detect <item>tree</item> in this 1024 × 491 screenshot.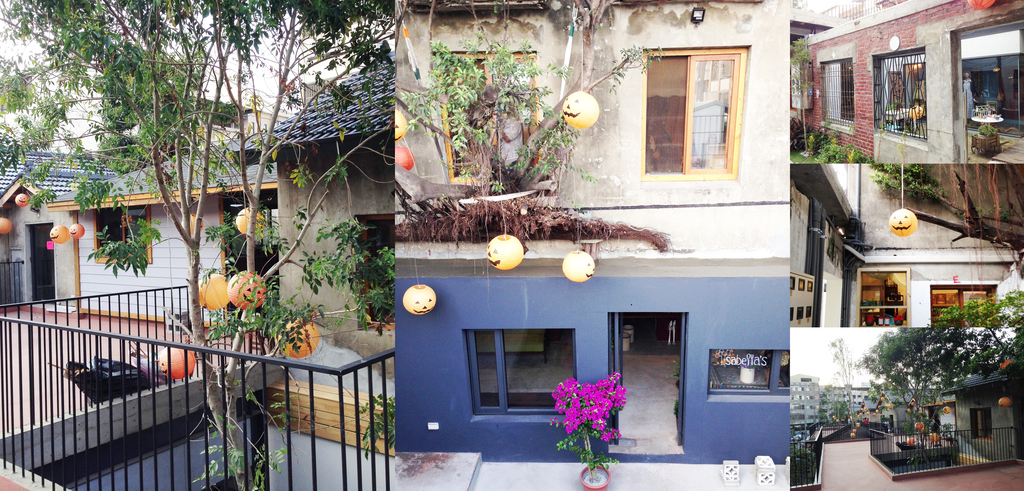
Detection: 928, 284, 1023, 450.
